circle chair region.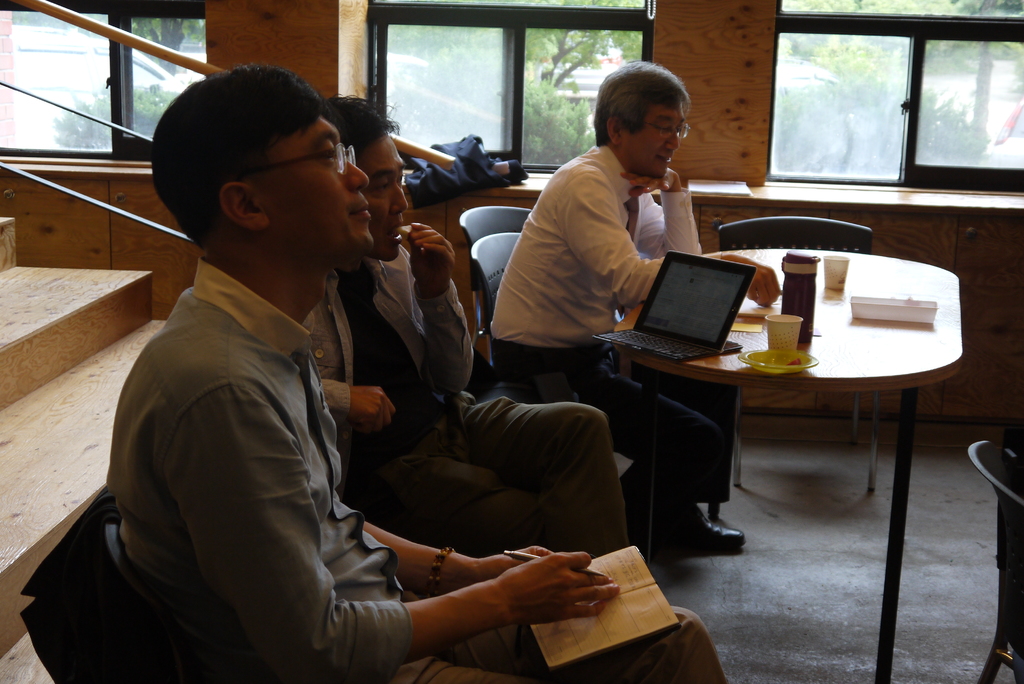
Region: x1=461, y1=204, x2=534, y2=365.
